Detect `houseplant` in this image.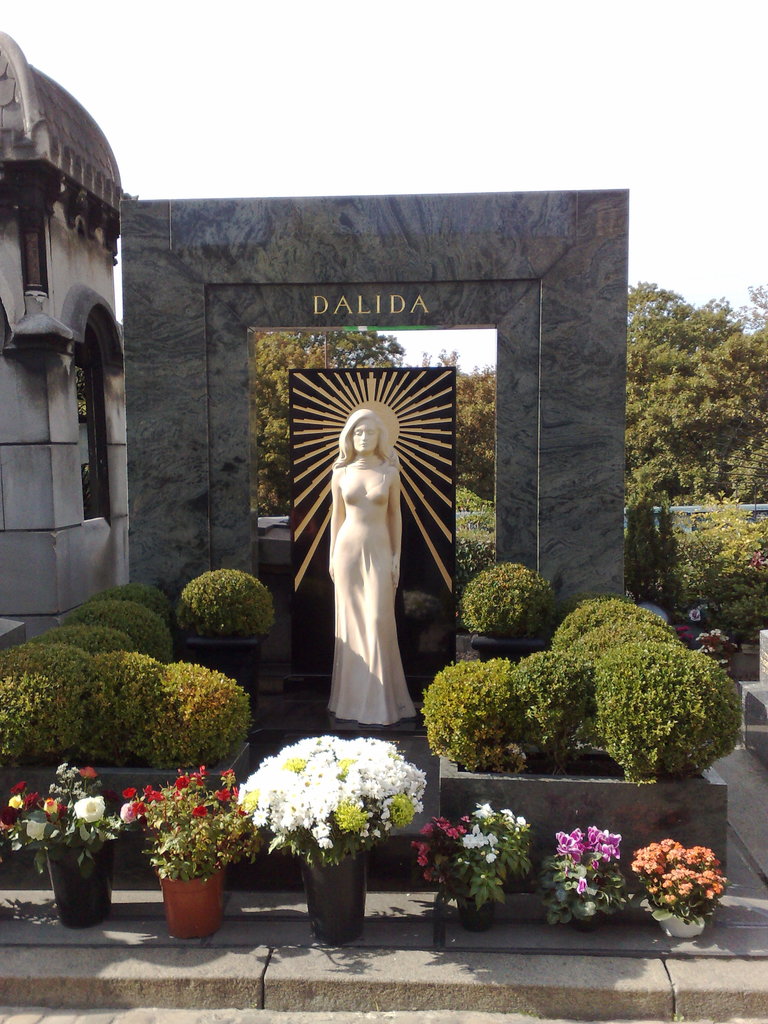
Detection: rect(534, 824, 641, 917).
